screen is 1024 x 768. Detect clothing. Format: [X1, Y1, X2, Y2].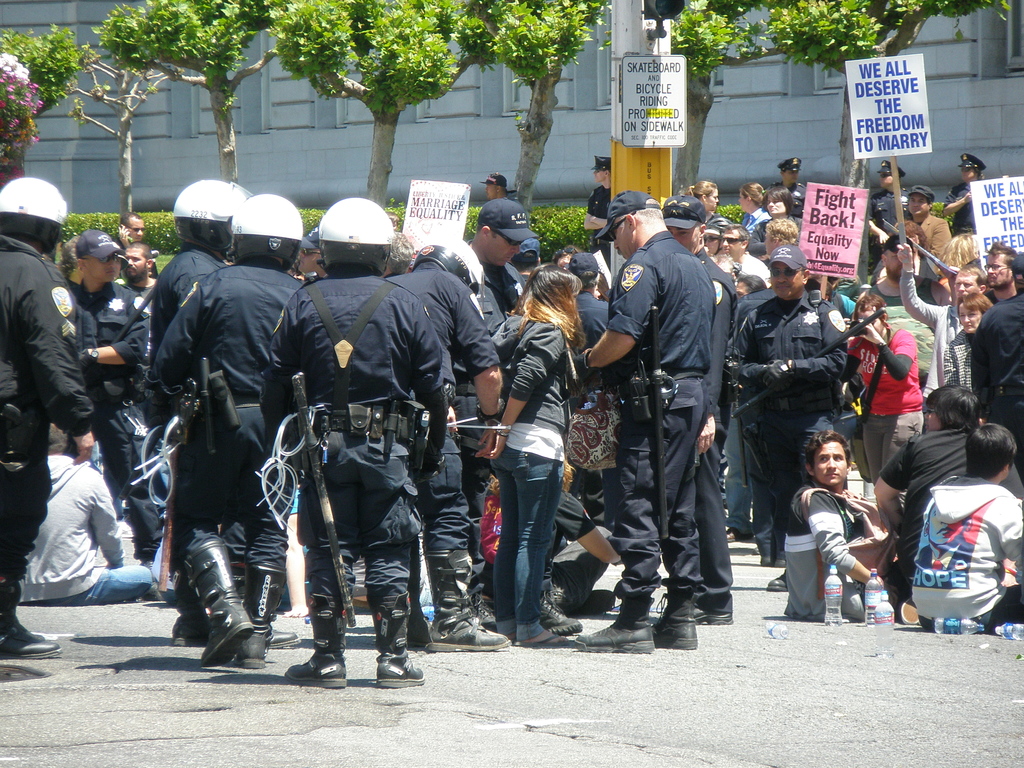
[909, 473, 1023, 622].
